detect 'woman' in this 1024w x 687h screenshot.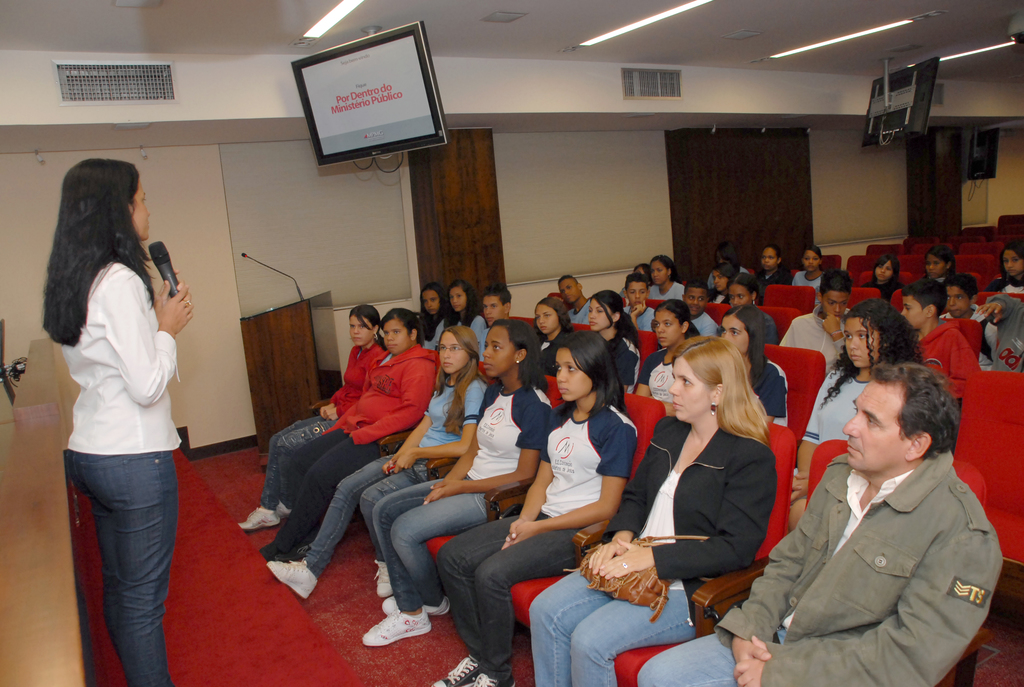
Detection: [x1=635, y1=300, x2=707, y2=422].
